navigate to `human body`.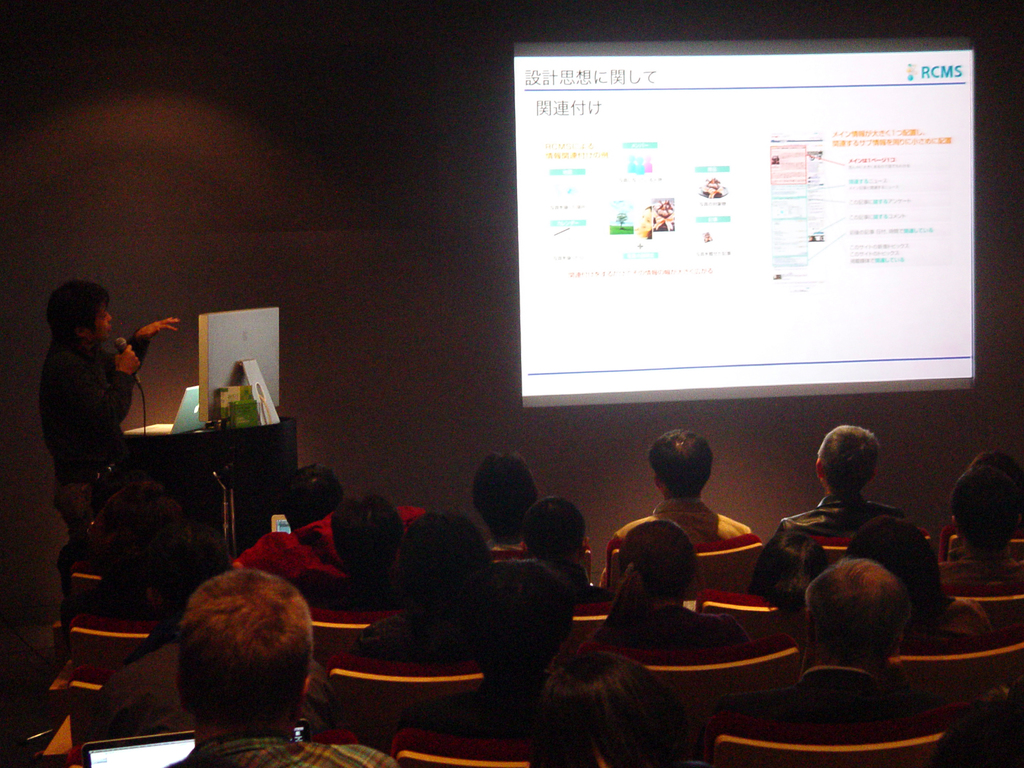
Navigation target: [x1=470, y1=455, x2=531, y2=547].
